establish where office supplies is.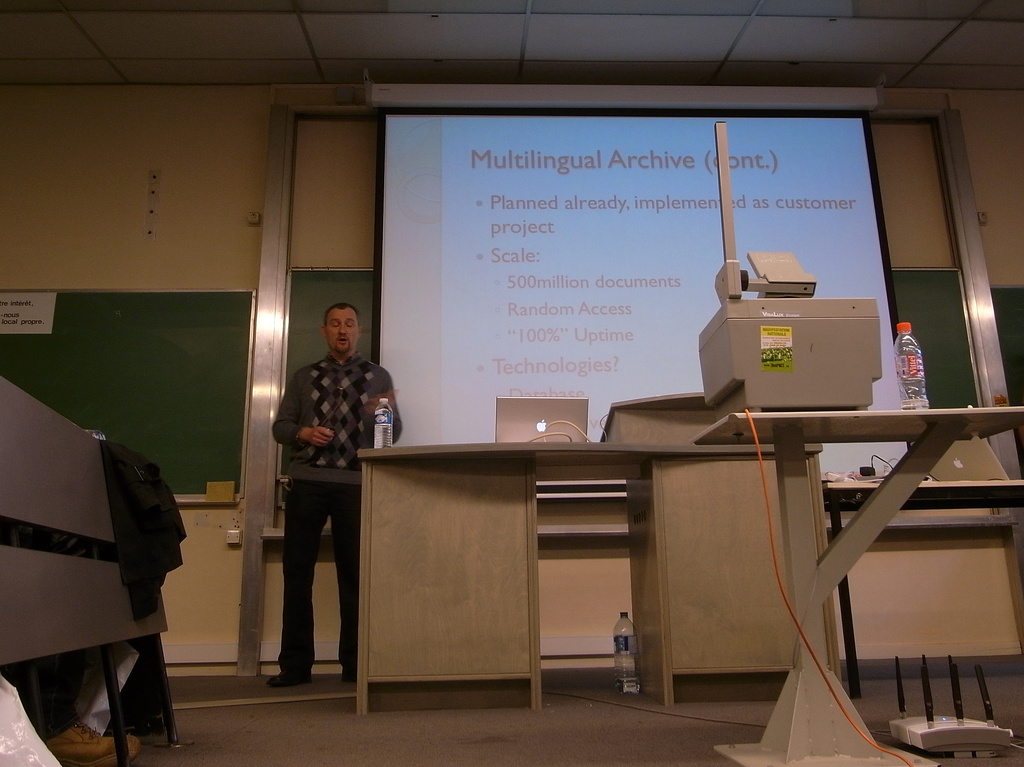
Established at bbox(620, 611, 641, 694).
